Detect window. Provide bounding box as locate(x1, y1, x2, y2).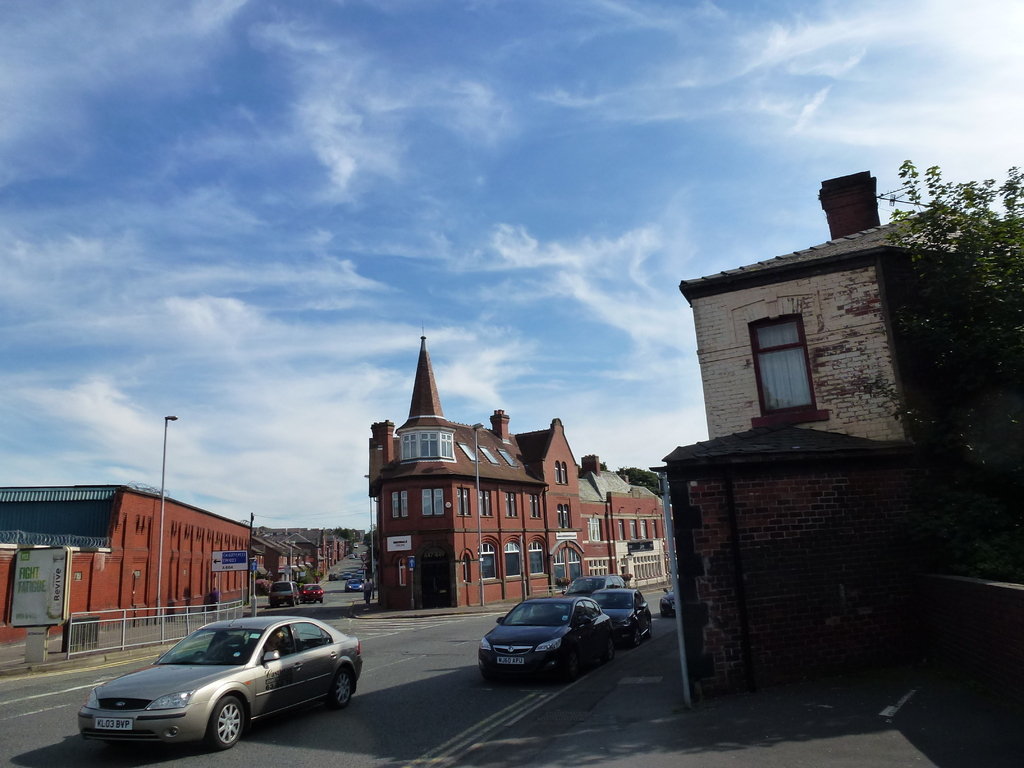
locate(753, 318, 816, 415).
